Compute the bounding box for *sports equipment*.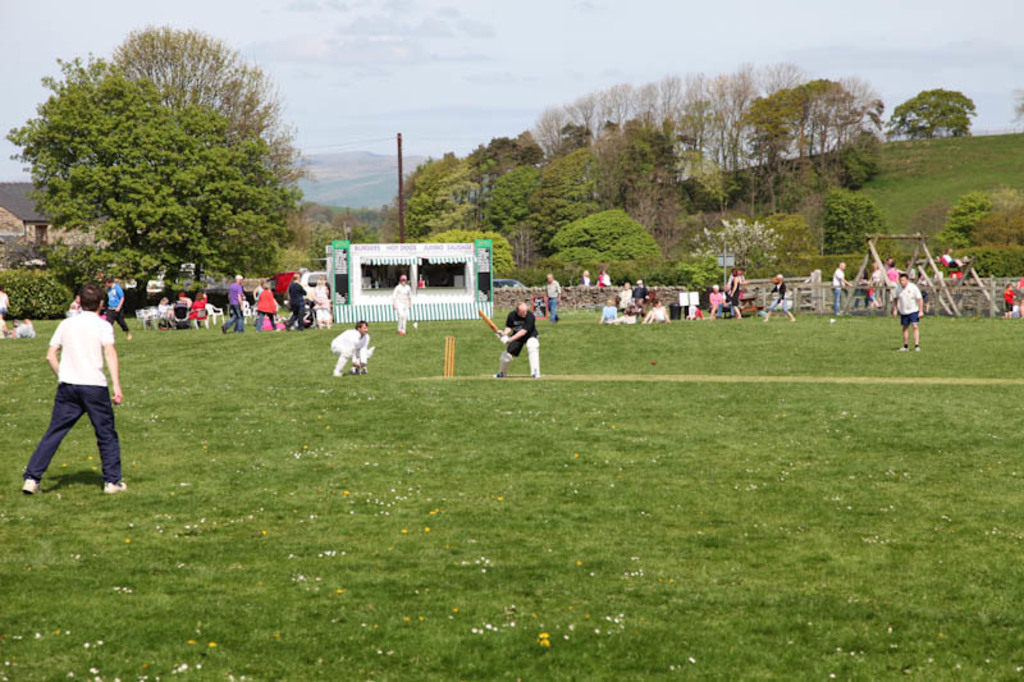
bbox(526, 330, 539, 375).
